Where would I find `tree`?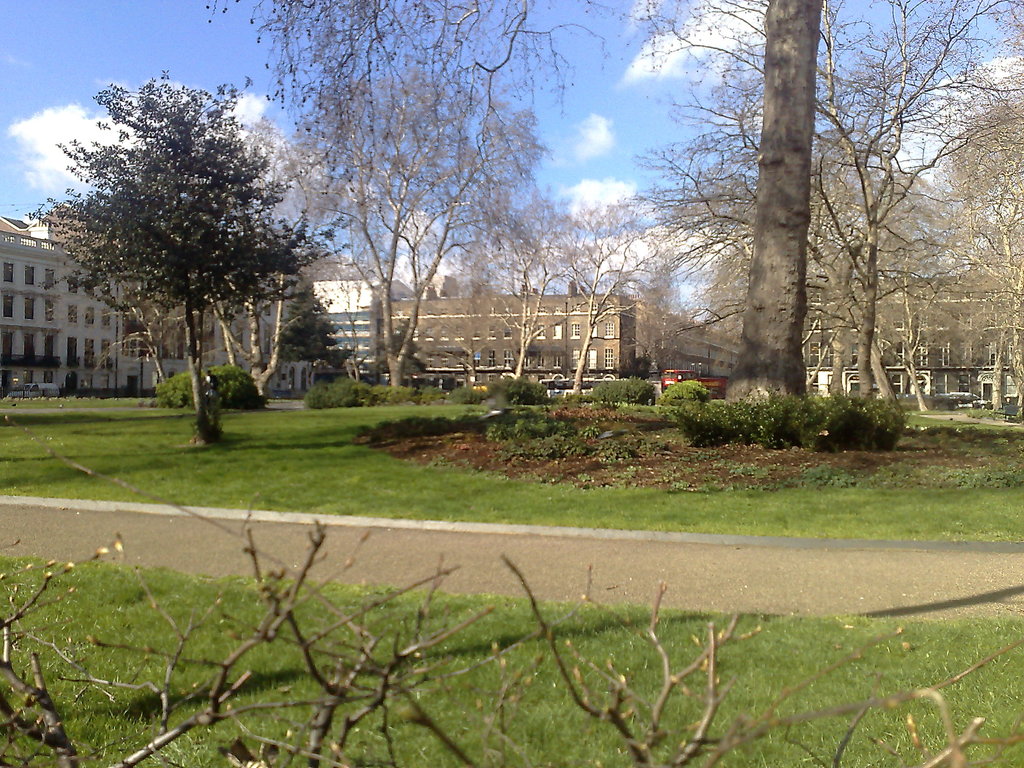
At 706,0,851,421.
